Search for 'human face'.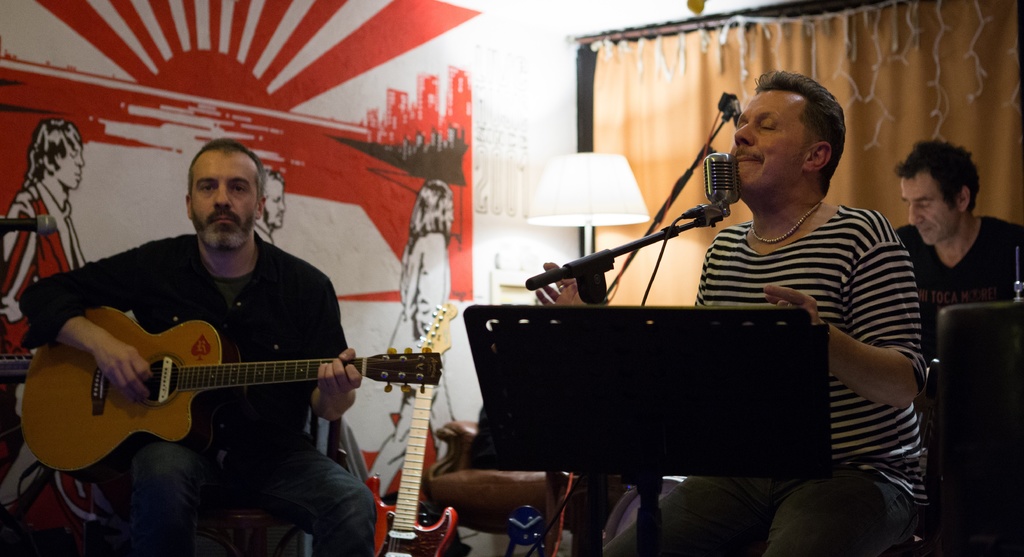
Found at [left=902, top=173, right=960, bottom=244].
